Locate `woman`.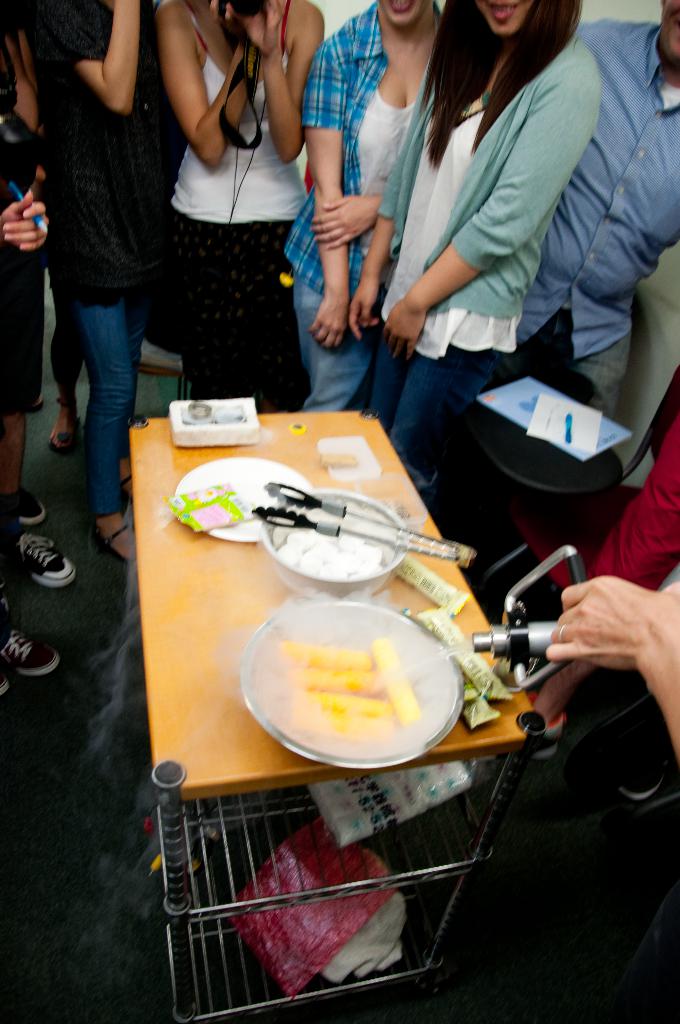
Bounding box: 277,0,457,388.
